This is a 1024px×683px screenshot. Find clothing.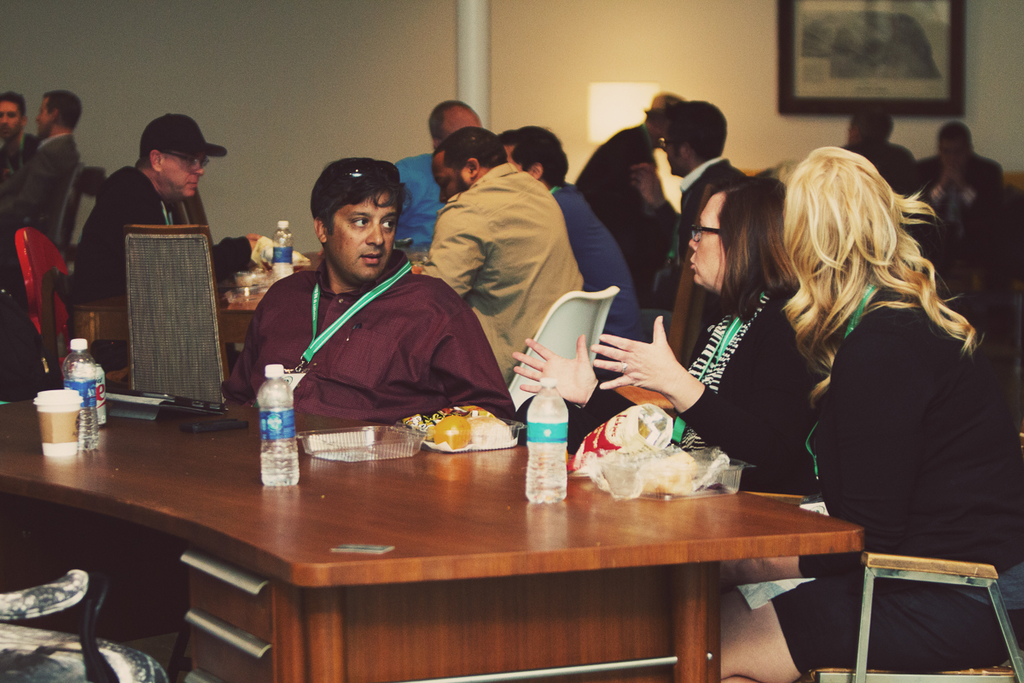
Bounding box: {"left": 553, "top": 277, "right": 831, "bottom": 505}.
